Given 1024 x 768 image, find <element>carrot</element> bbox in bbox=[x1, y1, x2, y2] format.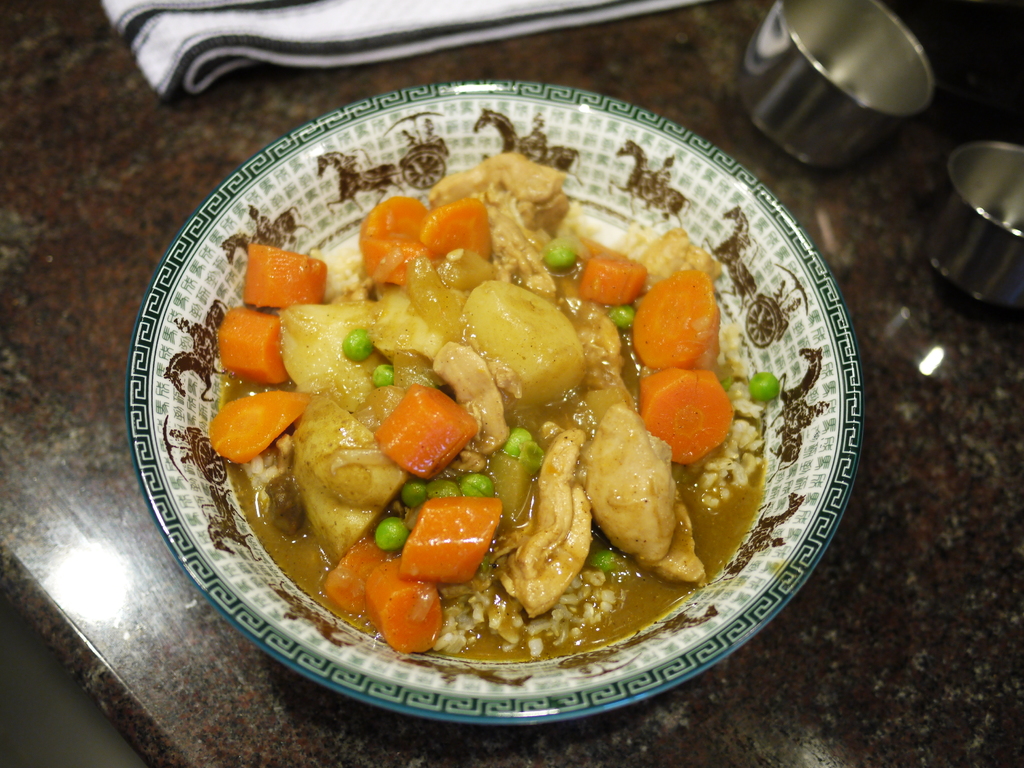
bbox=[636, 273, 727, 367].
